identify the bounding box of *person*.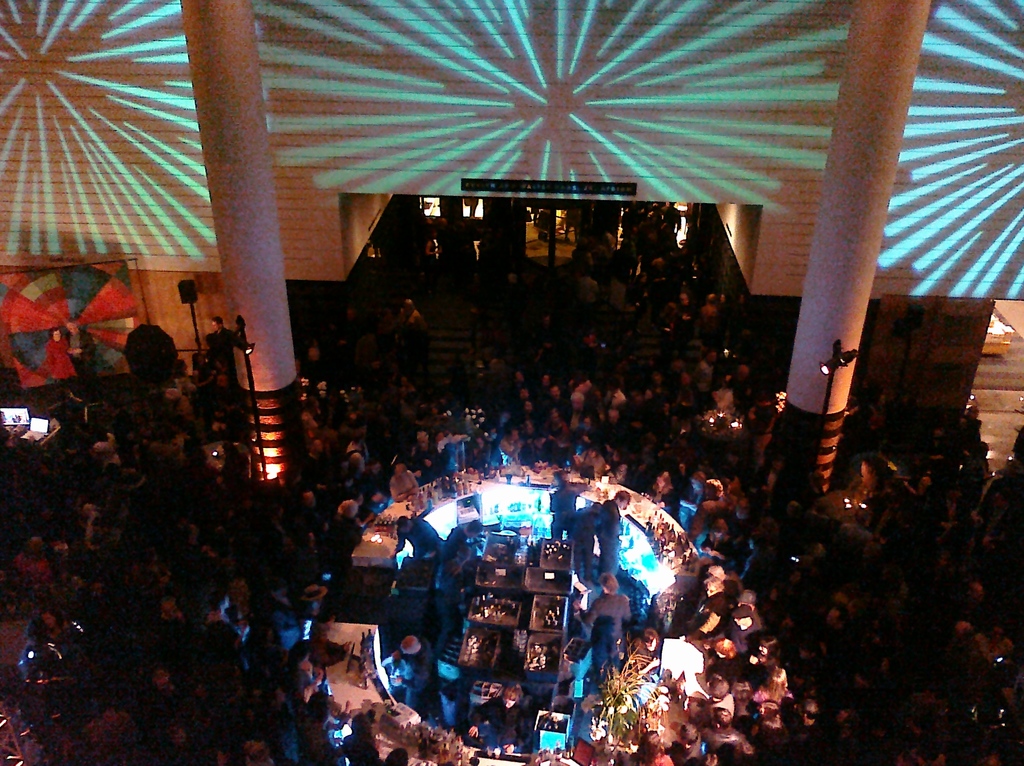
select_region(54, 384, 84, 427).
